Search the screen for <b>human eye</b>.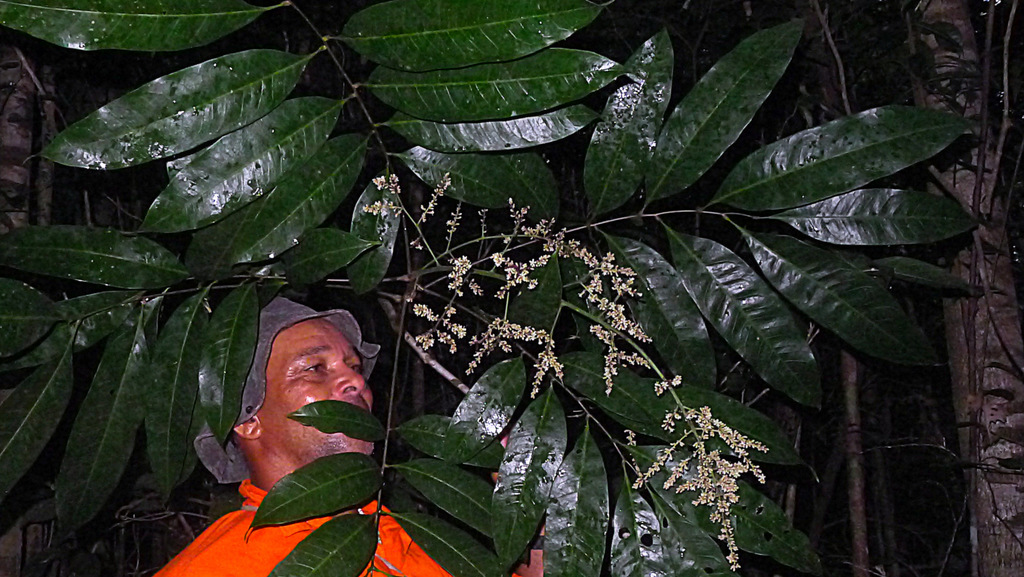
Found at [303,354,333,380].
